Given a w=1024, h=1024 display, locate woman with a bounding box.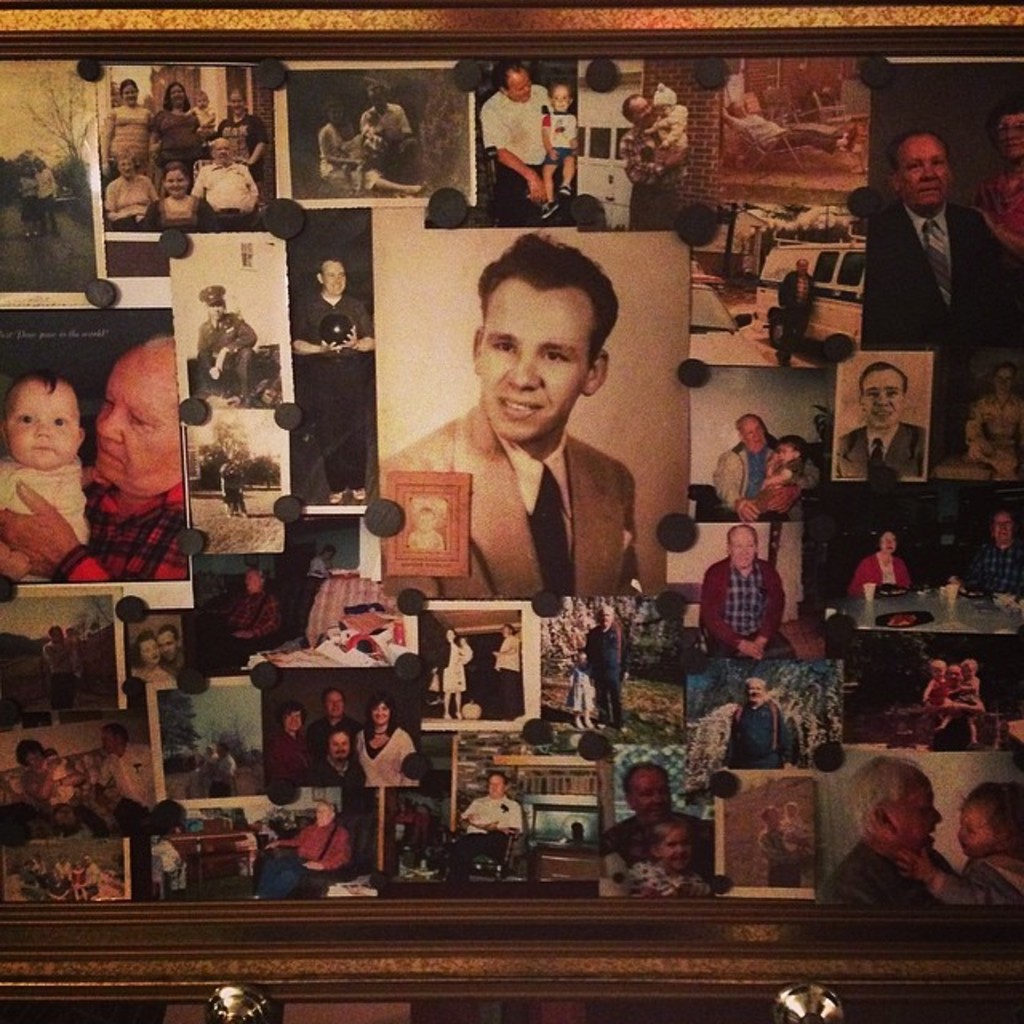
Located: crop(845, 526, 914, 600).
